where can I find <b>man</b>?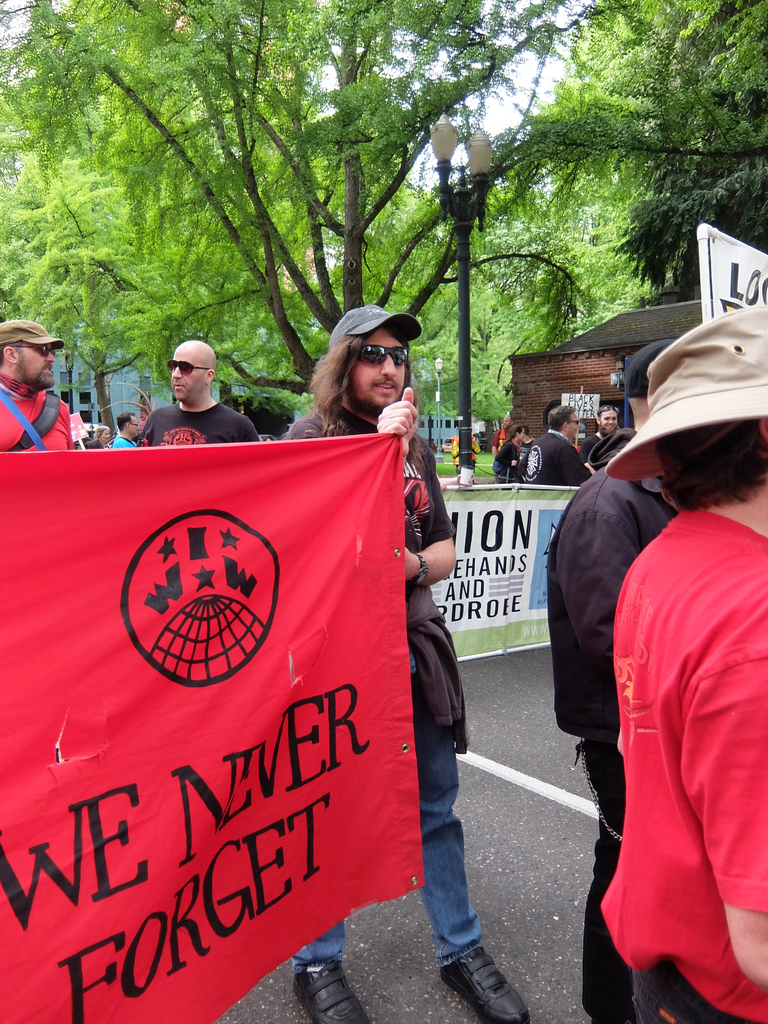
You can find it at {"left": 521, "top": 402, "right": 600, "bottom": 486}.
